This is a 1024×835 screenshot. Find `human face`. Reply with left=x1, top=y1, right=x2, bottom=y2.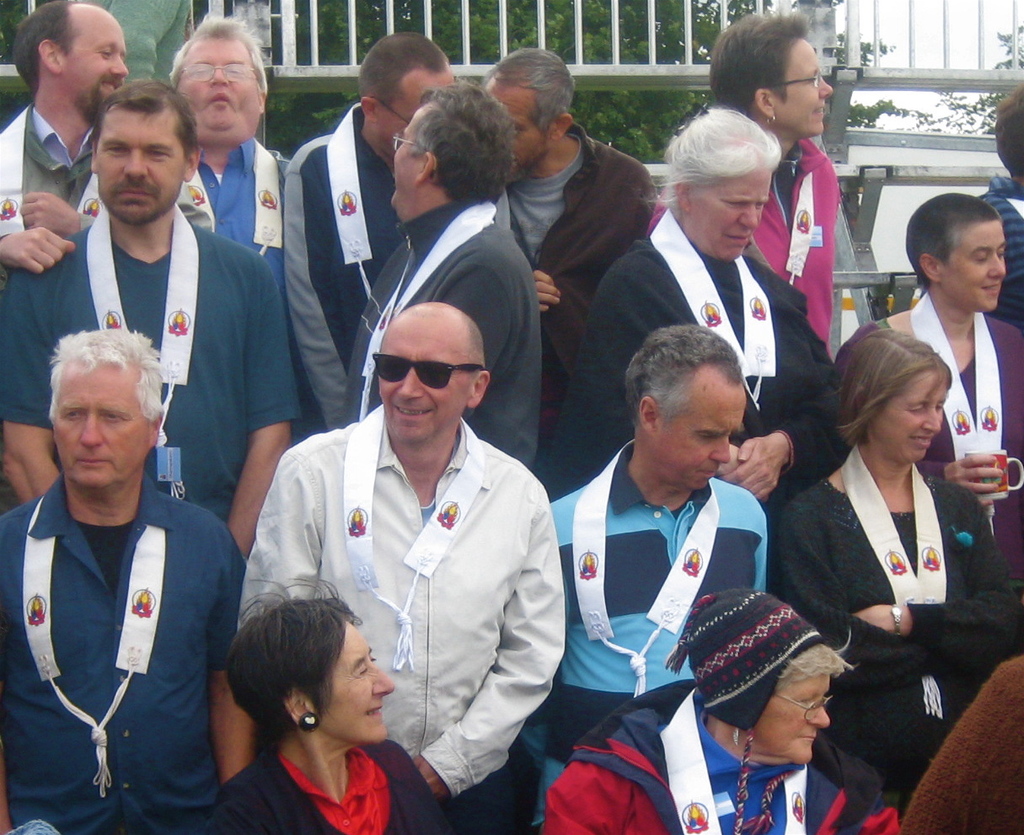
left=171, top=39, right=262, bottom=149.
